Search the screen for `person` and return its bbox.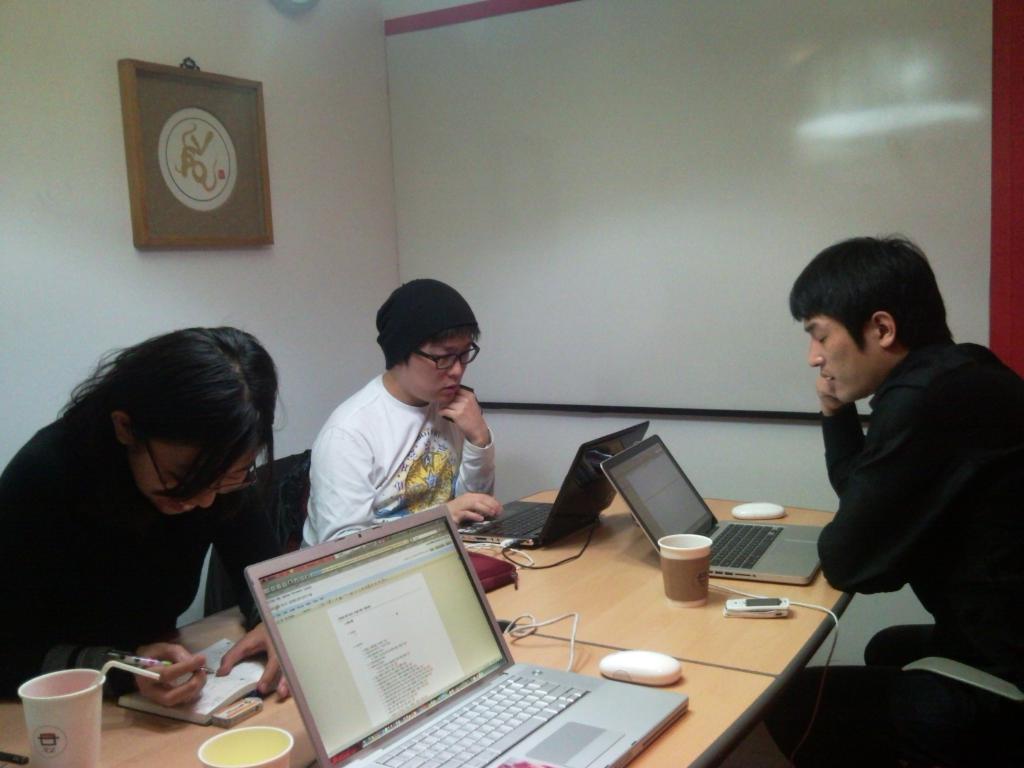
Found: rect(0, 318, 282, 714).
